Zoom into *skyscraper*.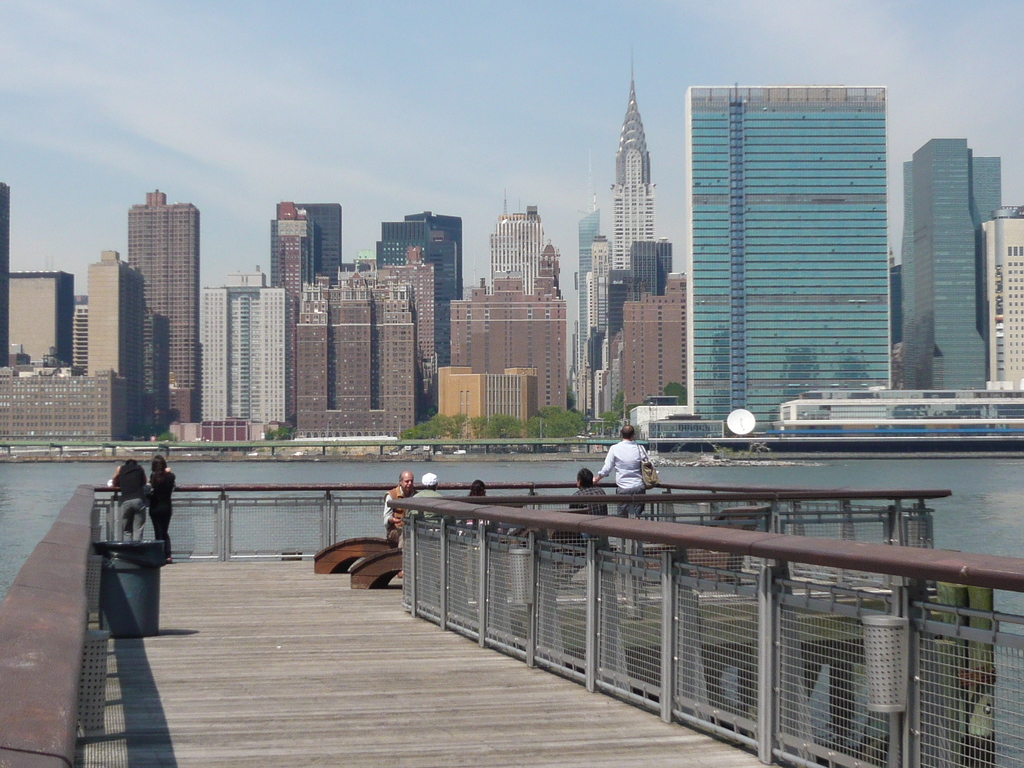
Zoom target: detection(125, 188, 200, 421).
